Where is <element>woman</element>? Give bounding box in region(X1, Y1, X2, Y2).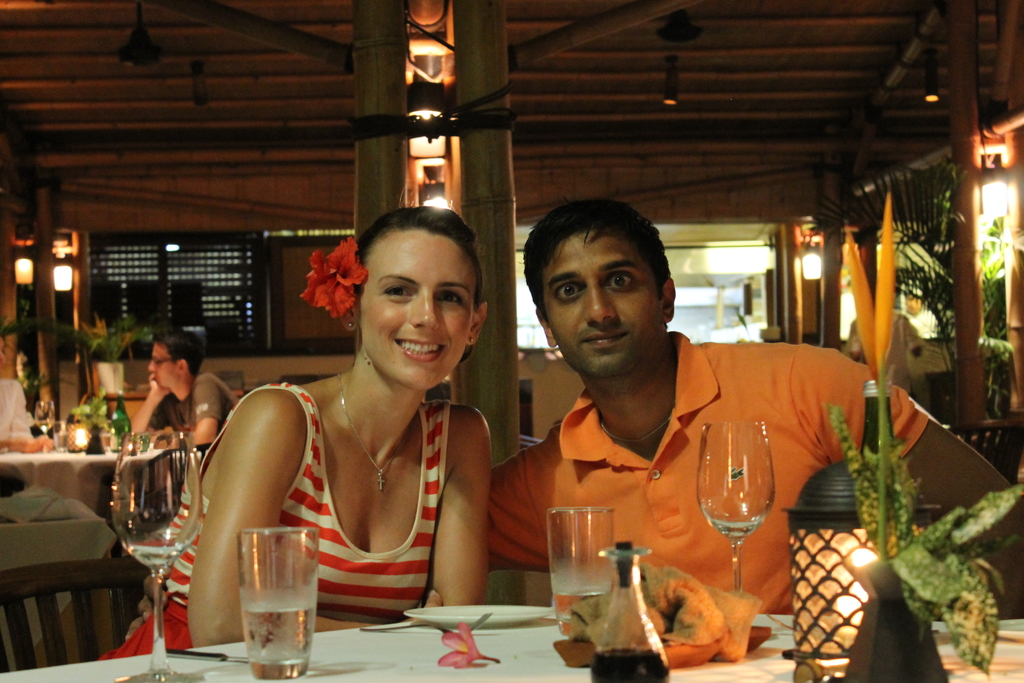
region(102, 201, 492, 658).
